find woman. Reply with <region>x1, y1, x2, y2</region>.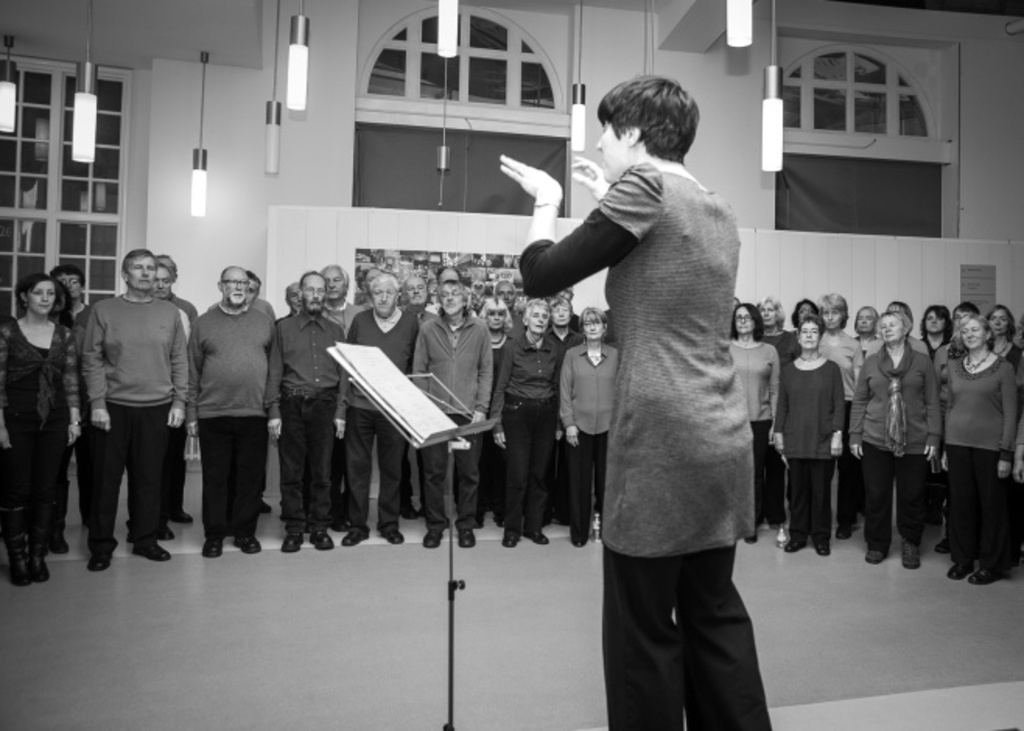
<region>549, 62, 784, 700</region>.
